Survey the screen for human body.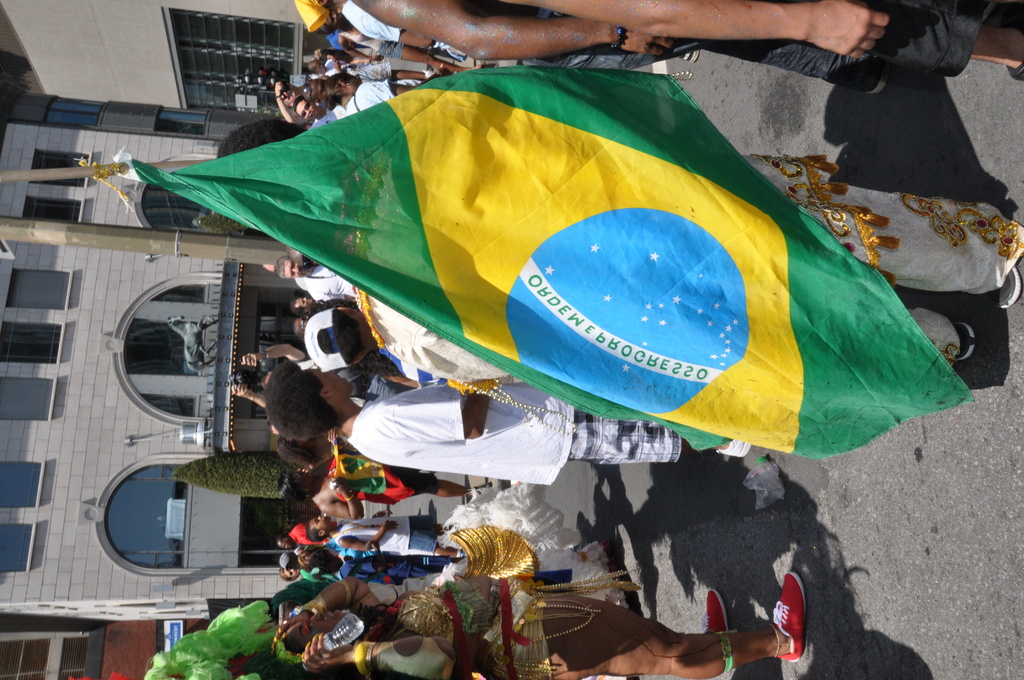
Survey found: BBox(266, 378, 755, 489).
